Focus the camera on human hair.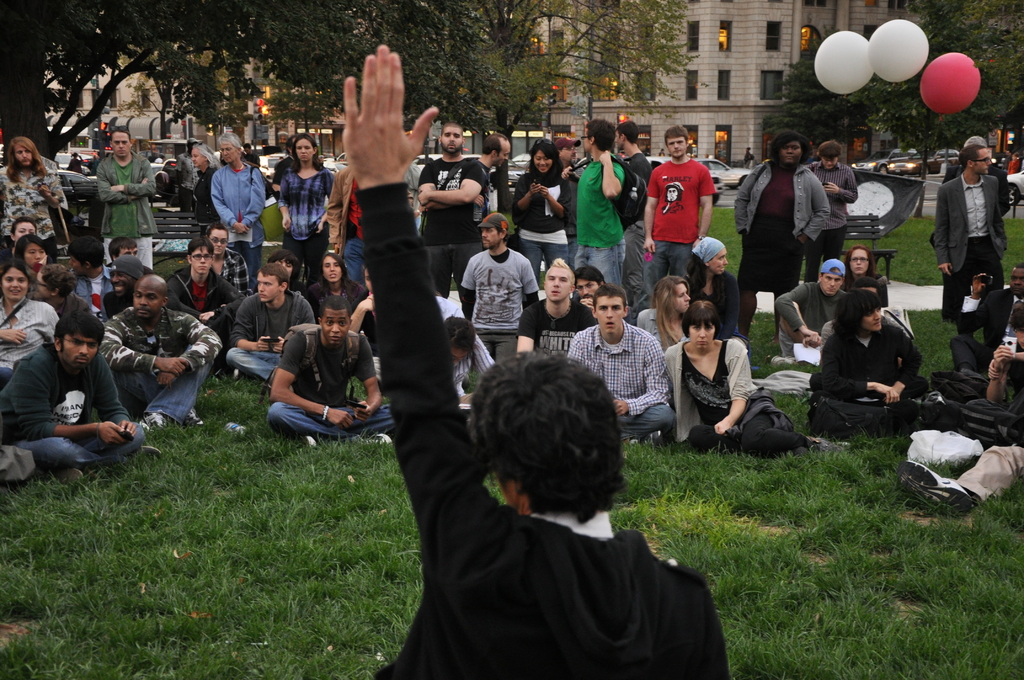
Focus region: [left=1014, top=264, right=1023, bottom=269].
